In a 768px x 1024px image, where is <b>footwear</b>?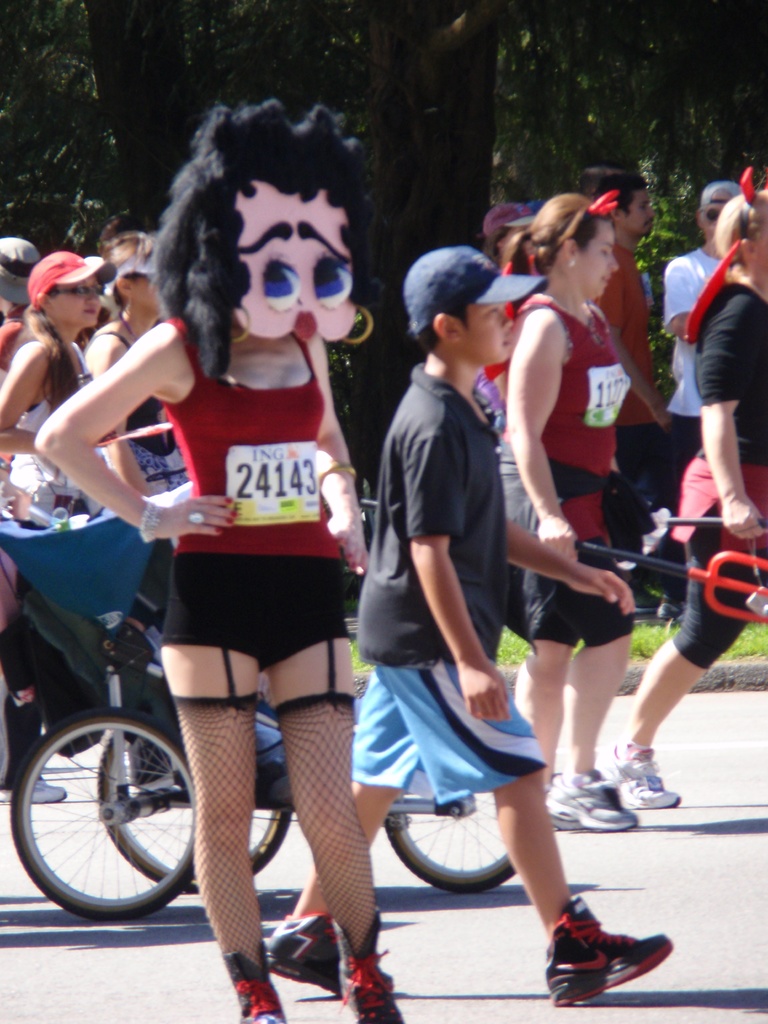
(x1=611, y1=753, x2=686, y2=813).
